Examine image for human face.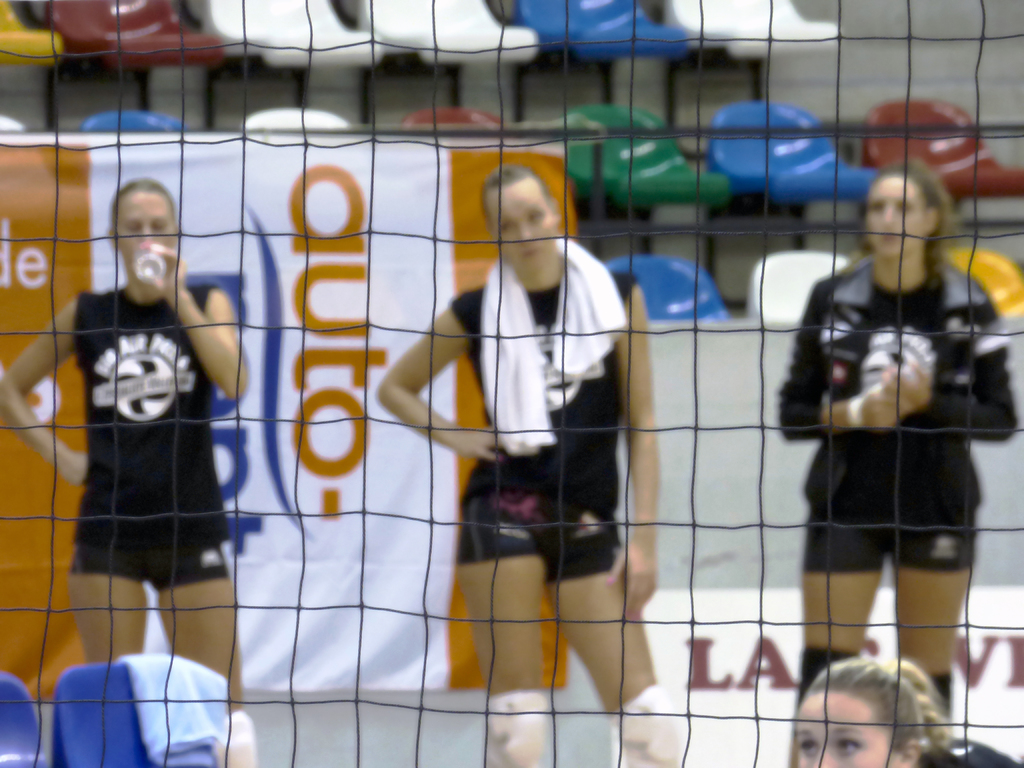
Examination result: (483,174,559,278).
